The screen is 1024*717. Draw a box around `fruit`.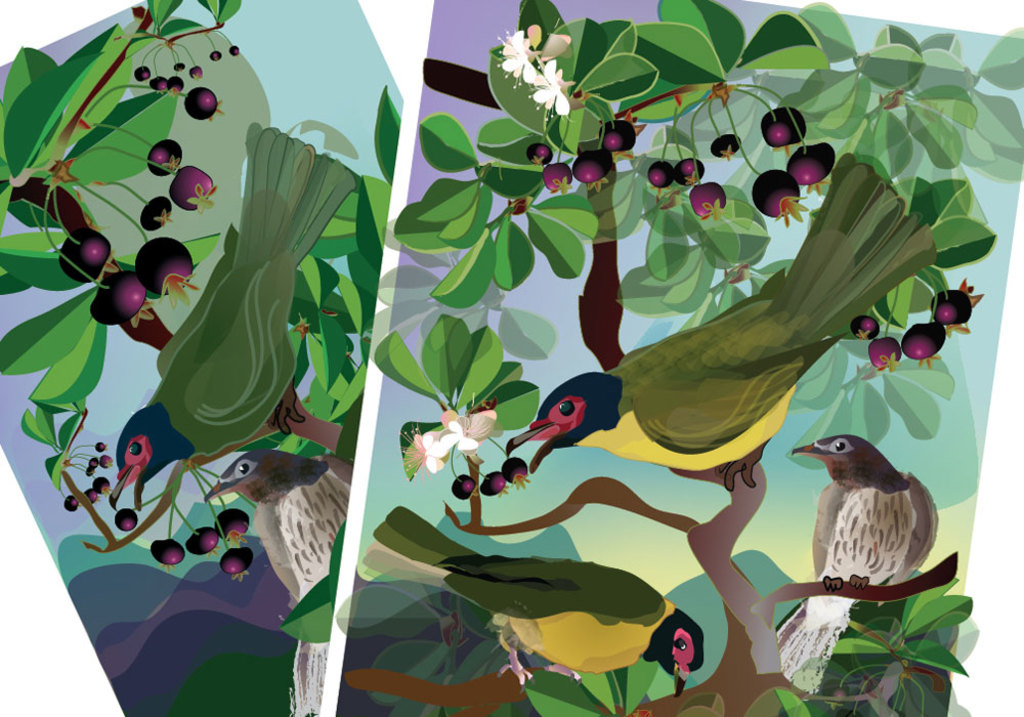
{"left": 931, "top": 288, "right": 976, "bottom": 322}.
